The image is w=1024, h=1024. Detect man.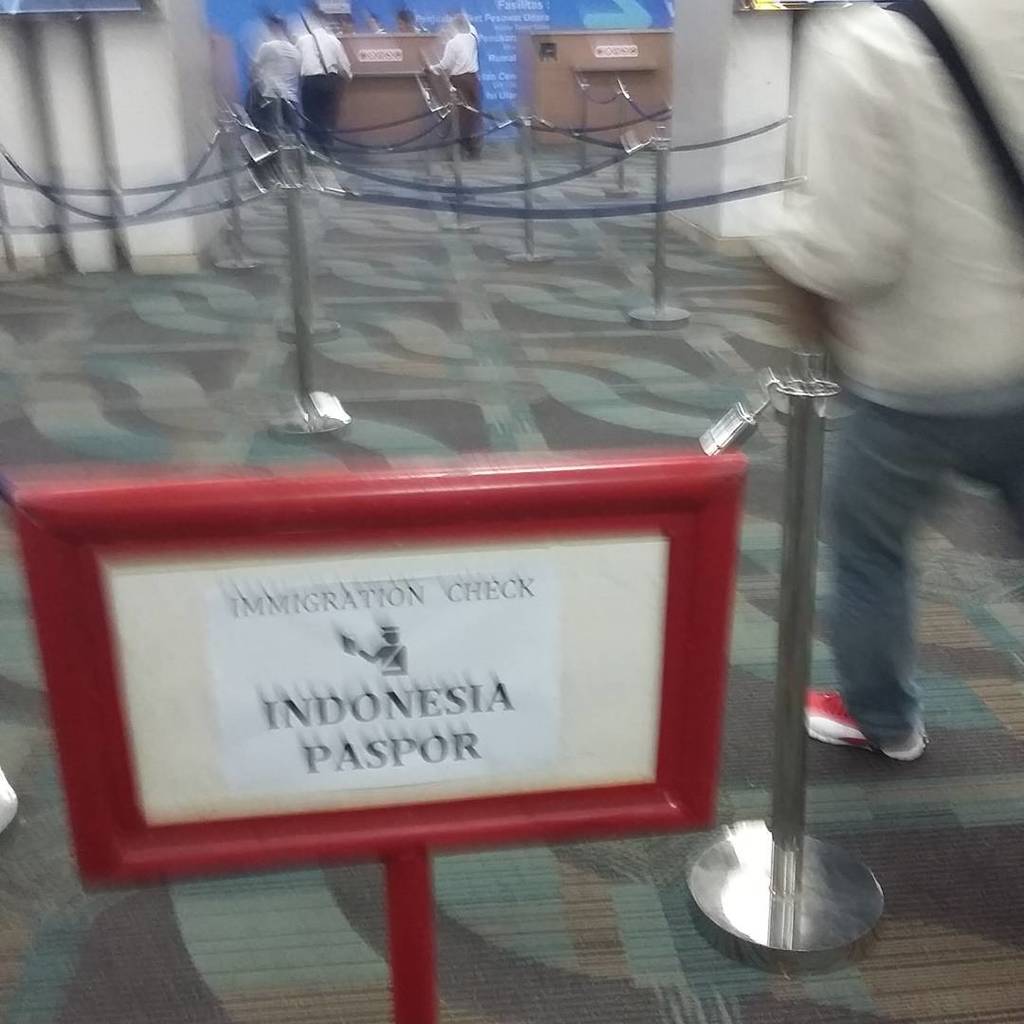
Detection: Rect(387, 6, 426, 38).
